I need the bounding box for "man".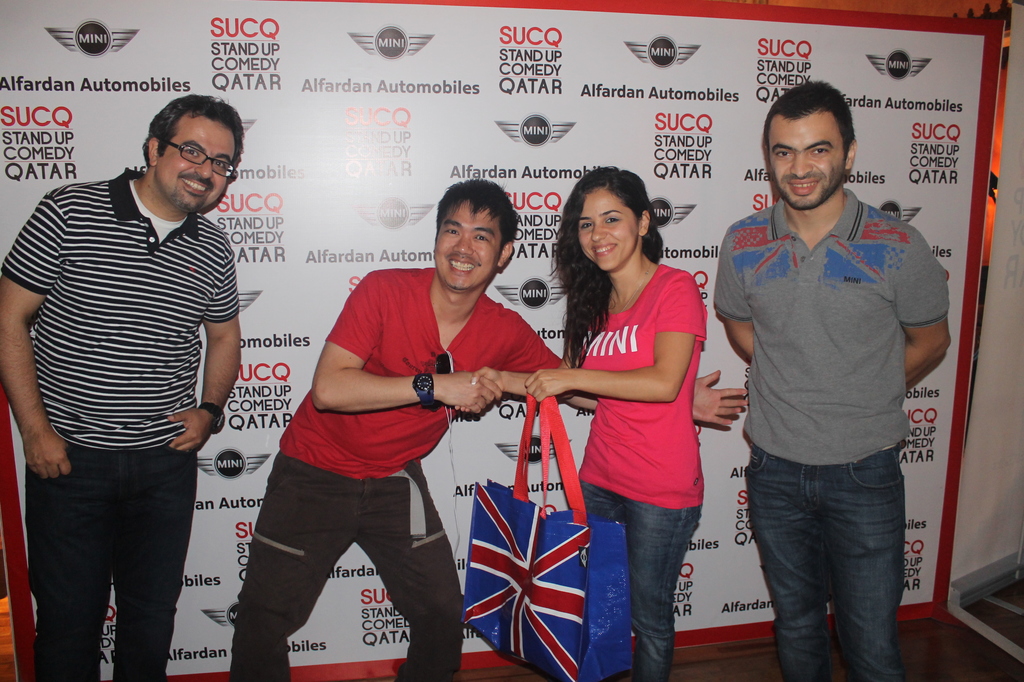
Here it is: 0/114/258/681.
